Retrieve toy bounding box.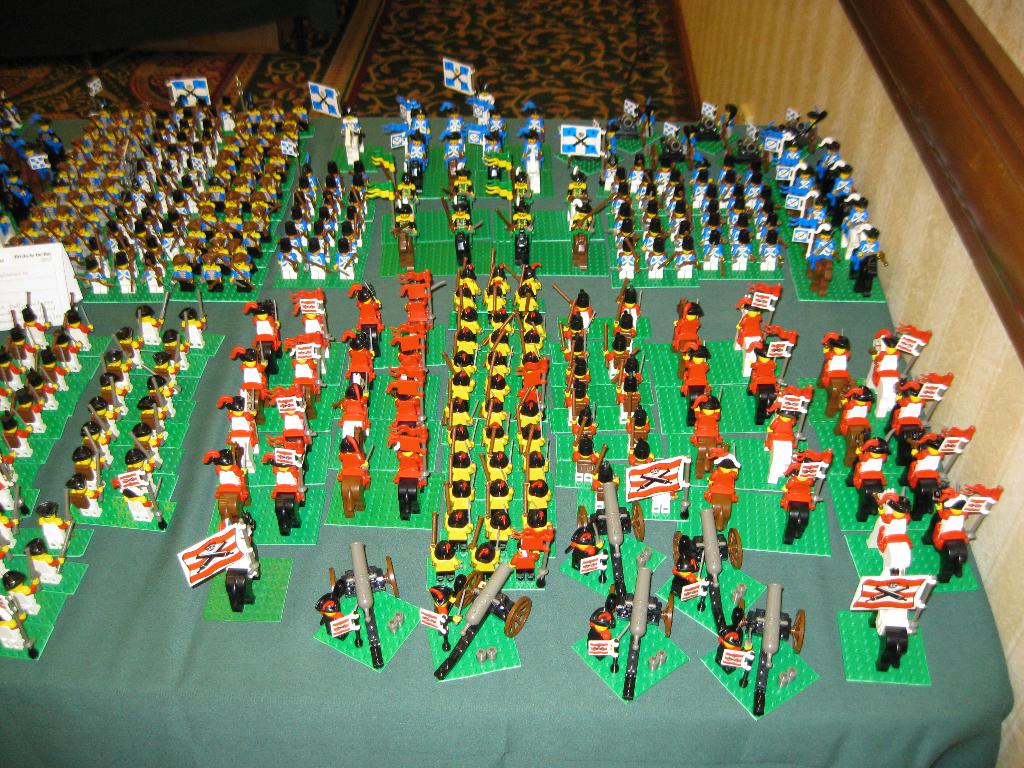
Bounding box: (x1=347, y1=173, x2=371, y2=212).
